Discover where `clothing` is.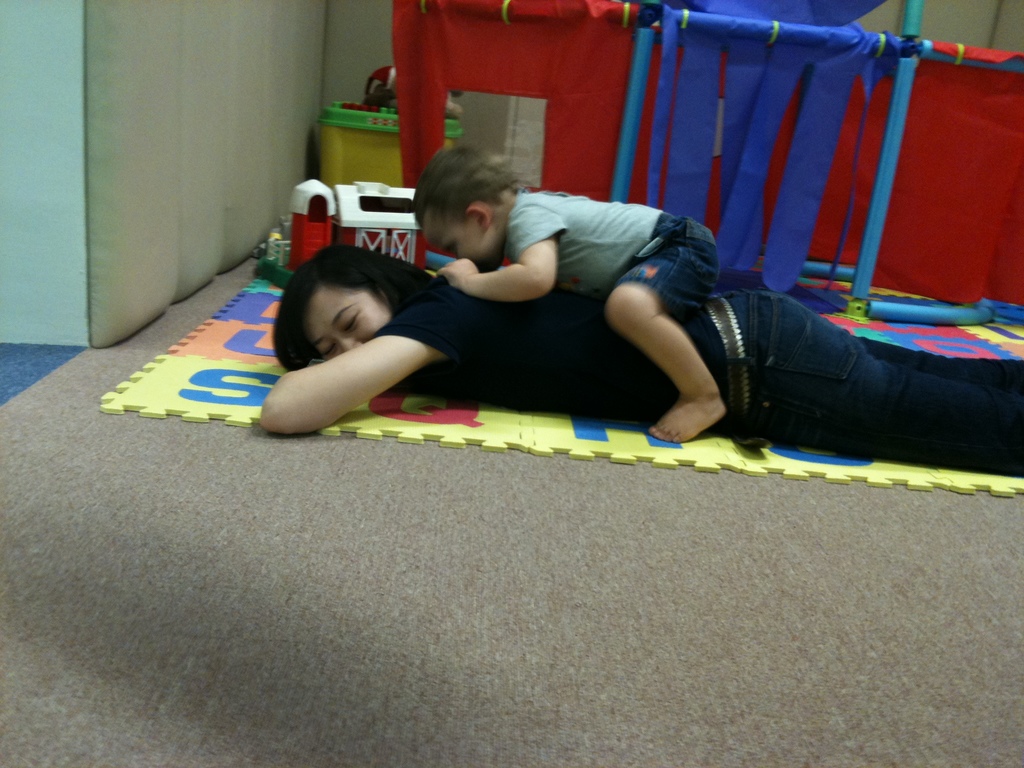
Discovered at (369, 285, 1023, 472).
